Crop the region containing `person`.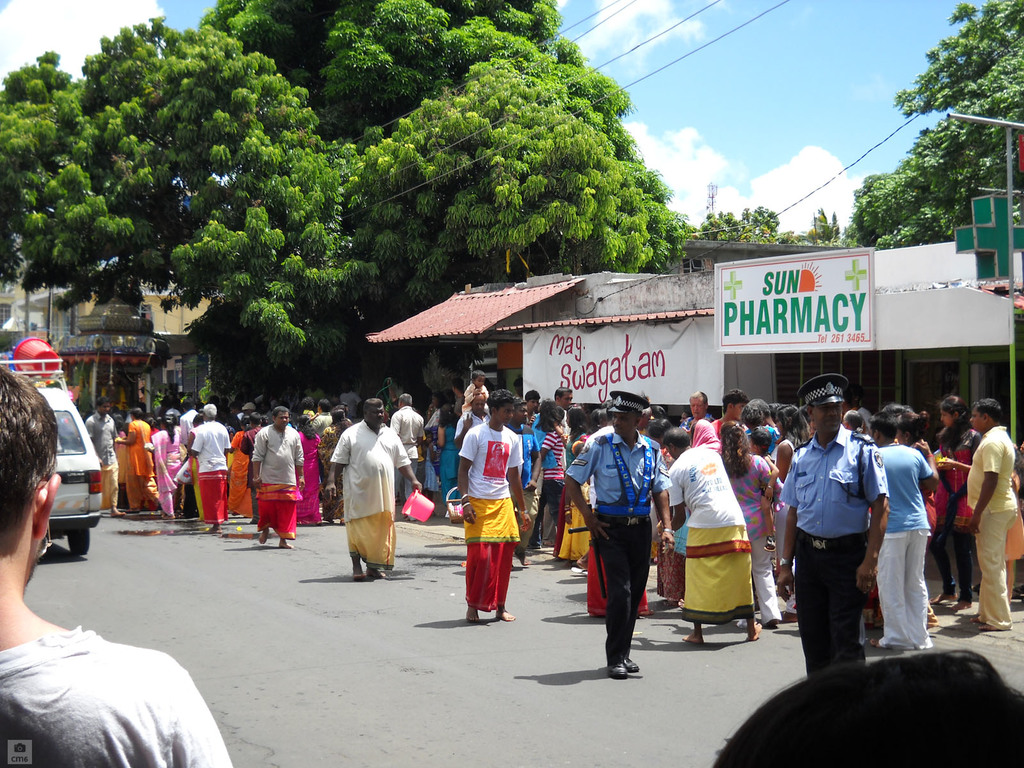
Crop region: {"x1": 454, "y1": 390, "x2": 528, "y2": 636}.
